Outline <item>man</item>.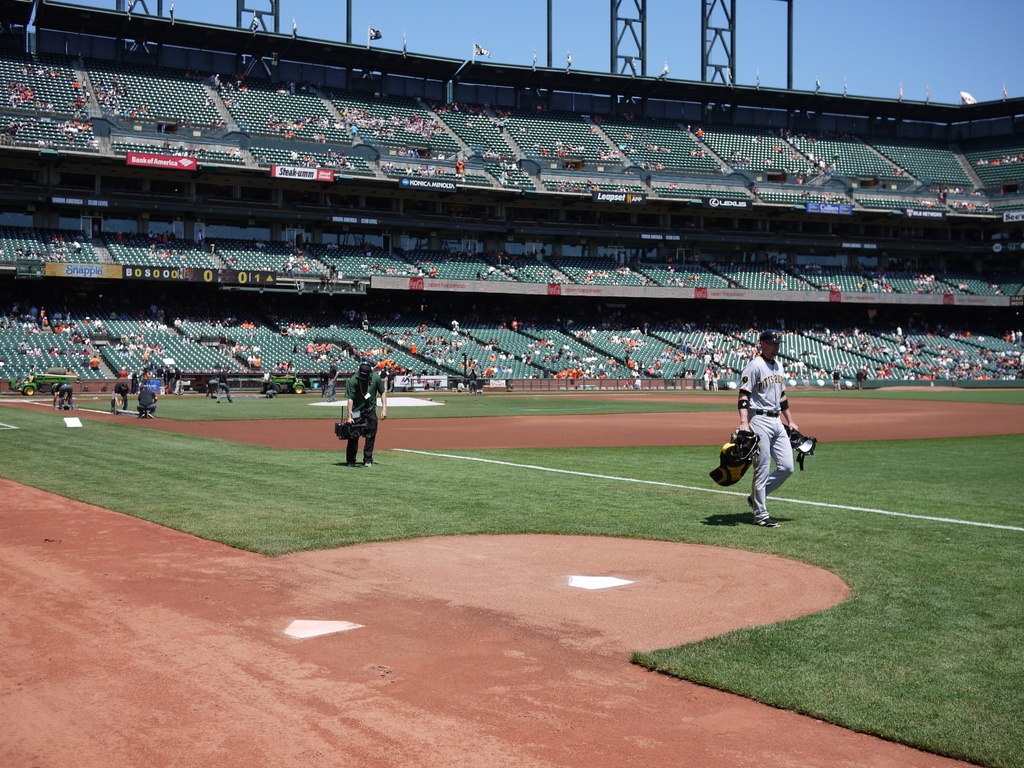
Outline: [left=71, top=78, right=81, bottom=92].
